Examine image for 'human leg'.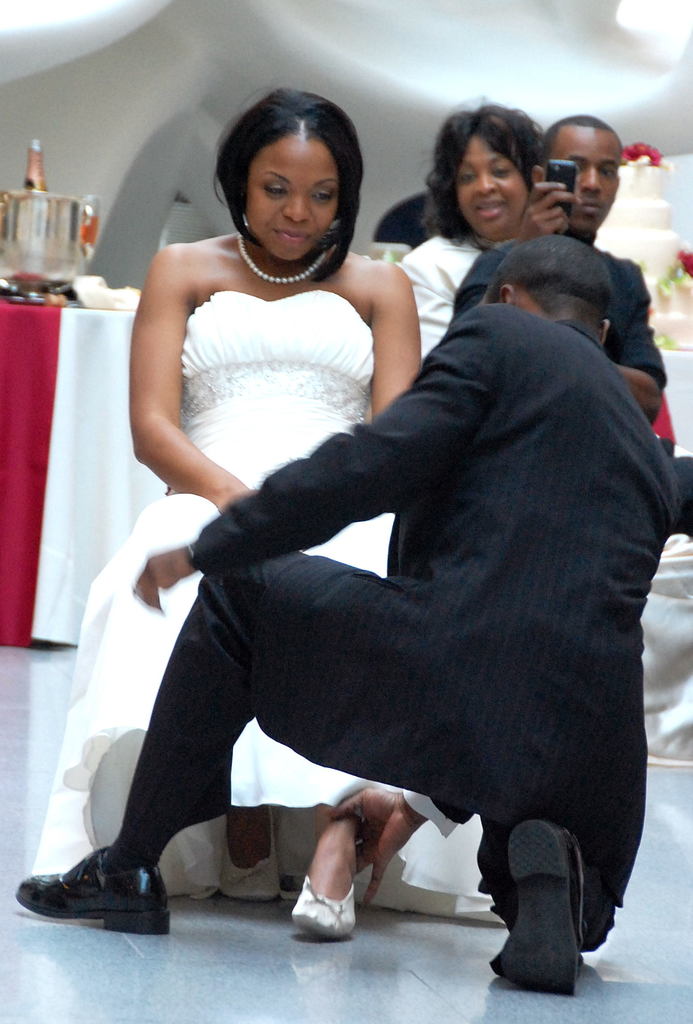
Examination result: 295/765/389/958.
